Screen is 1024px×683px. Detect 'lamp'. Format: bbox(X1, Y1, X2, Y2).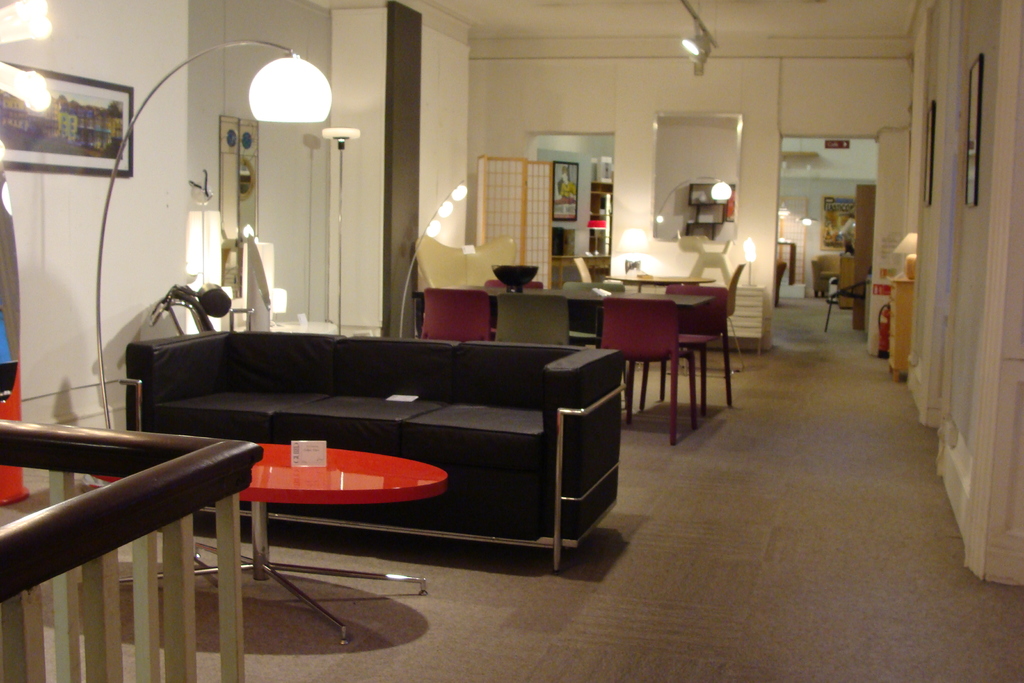
bbox(838, 219, 857, 240).
